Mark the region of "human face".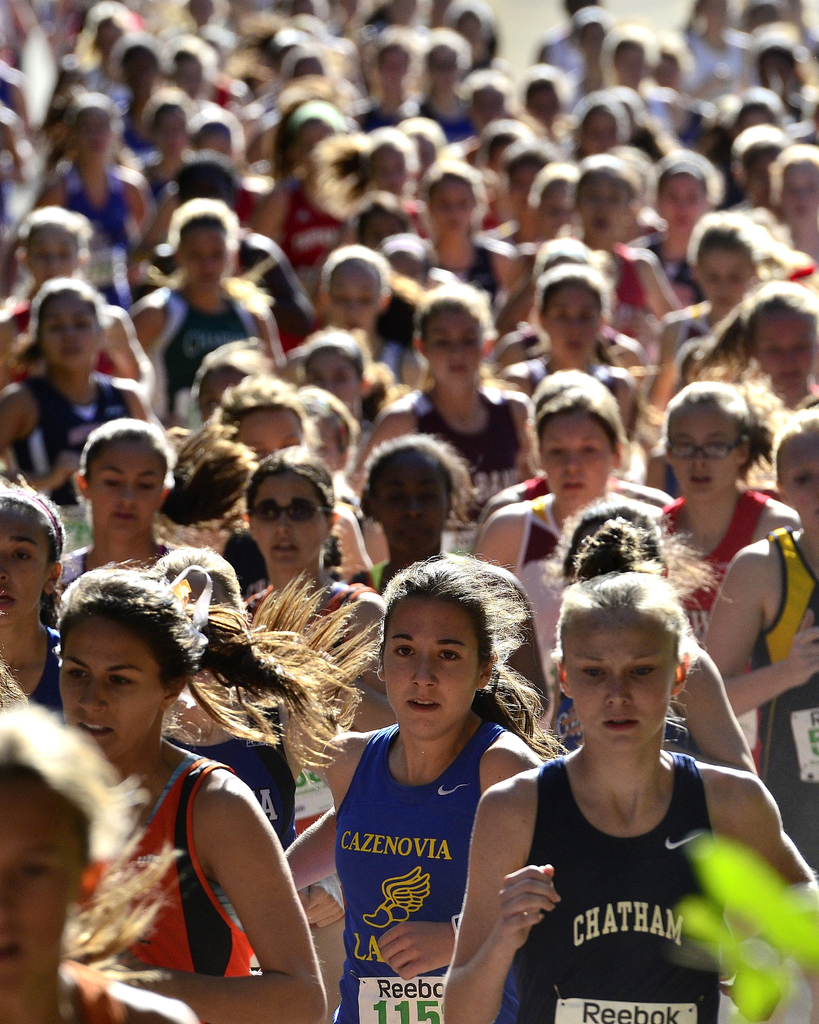
Region: [left=0, top=788, right=77, bottom=993].
